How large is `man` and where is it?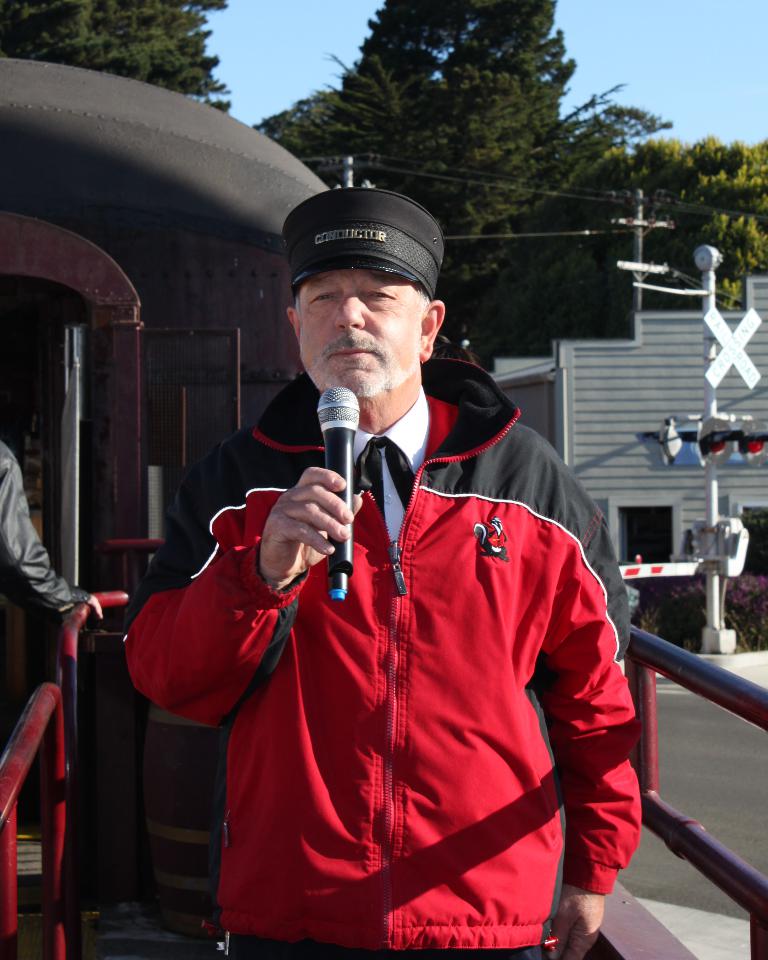
Bounding box: <box>148,179,655,959</box>.
